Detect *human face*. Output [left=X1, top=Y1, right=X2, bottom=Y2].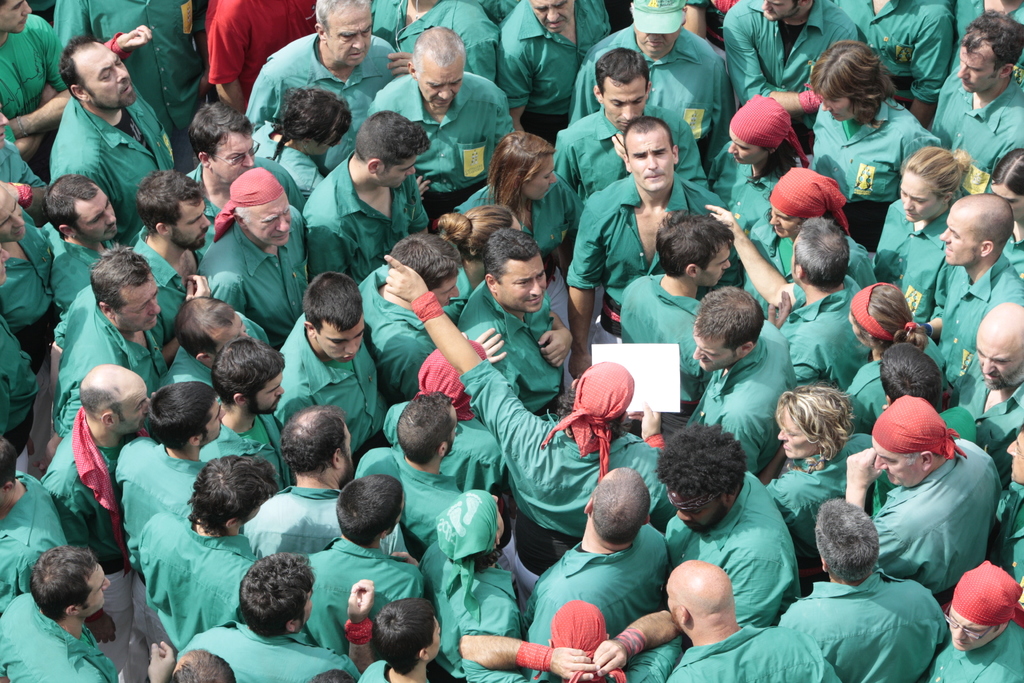
[left=522, top=0, right=575, bottom=34].
